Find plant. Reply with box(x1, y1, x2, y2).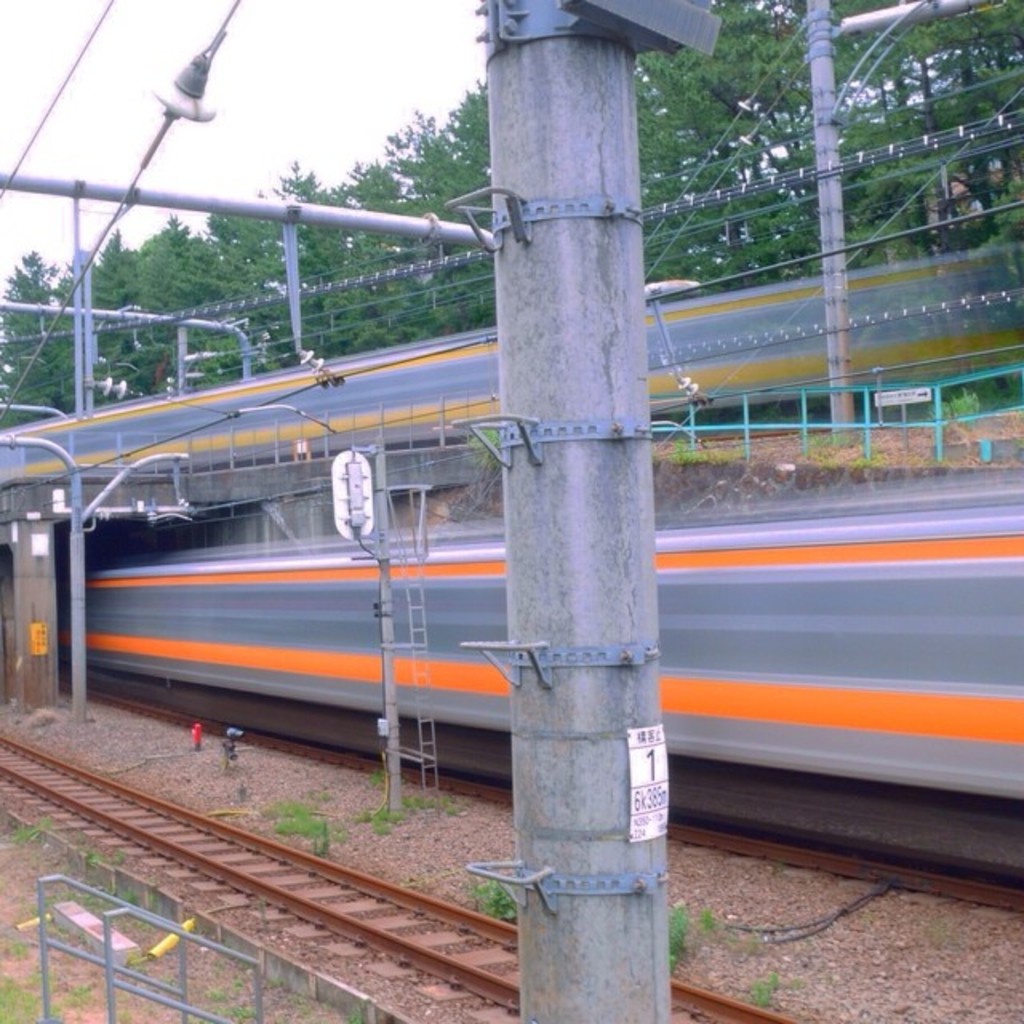
box(275, 790, 318, 854).
